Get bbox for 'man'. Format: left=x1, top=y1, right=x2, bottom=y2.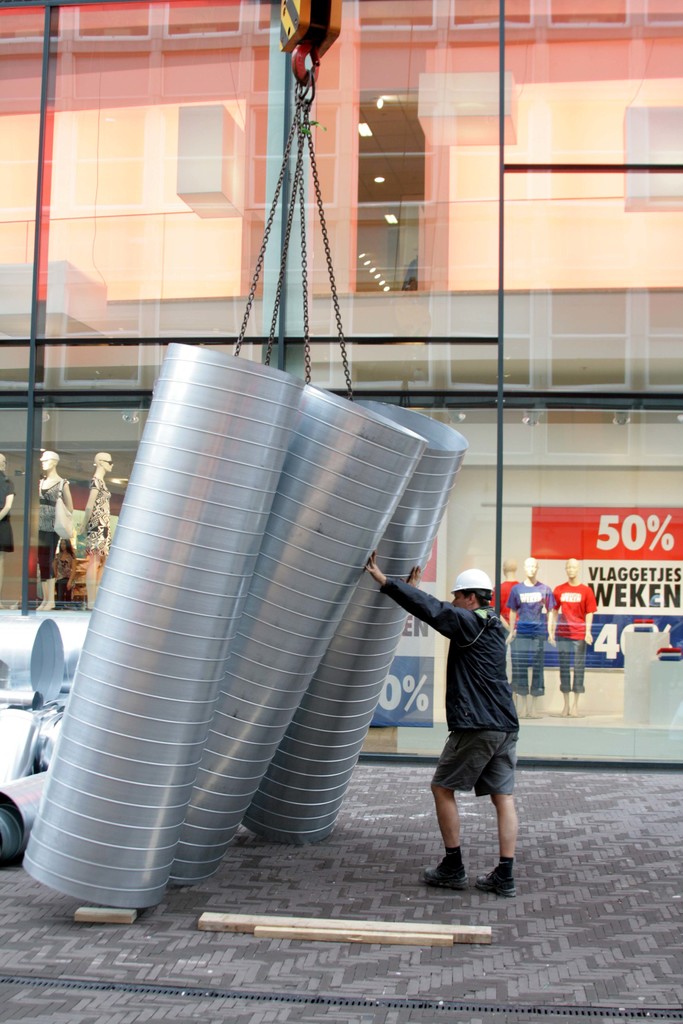
left=386, top=541, right=538, bottom=906.
